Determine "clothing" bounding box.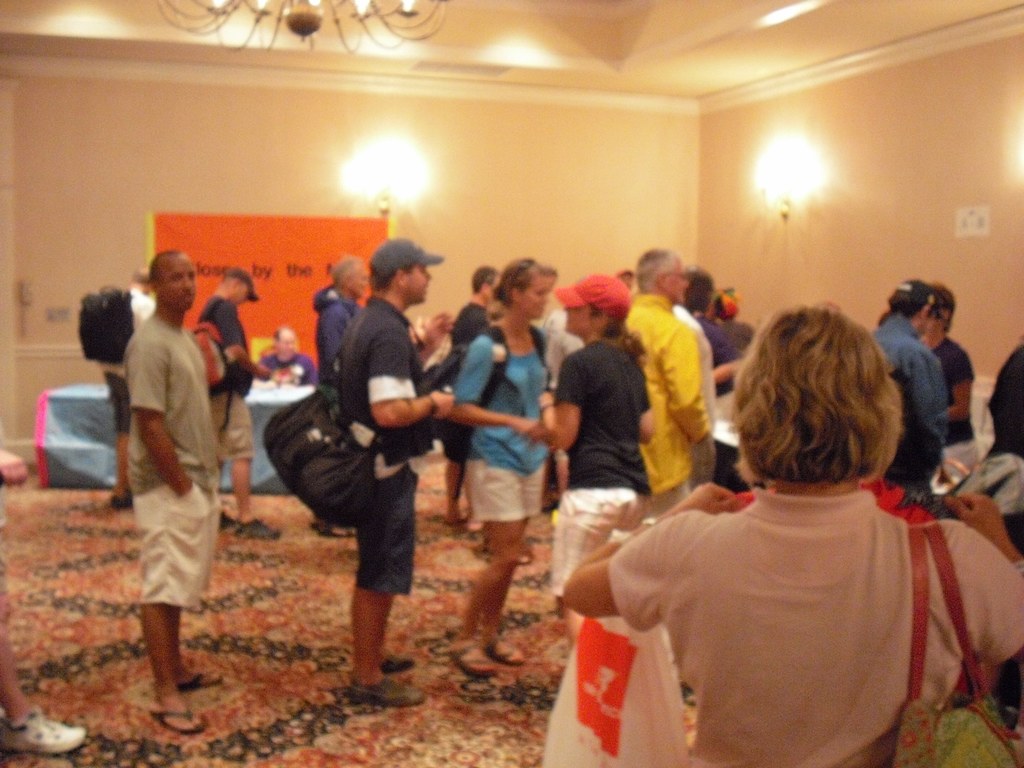
Determined: box=[445, 314, 548, 515].
